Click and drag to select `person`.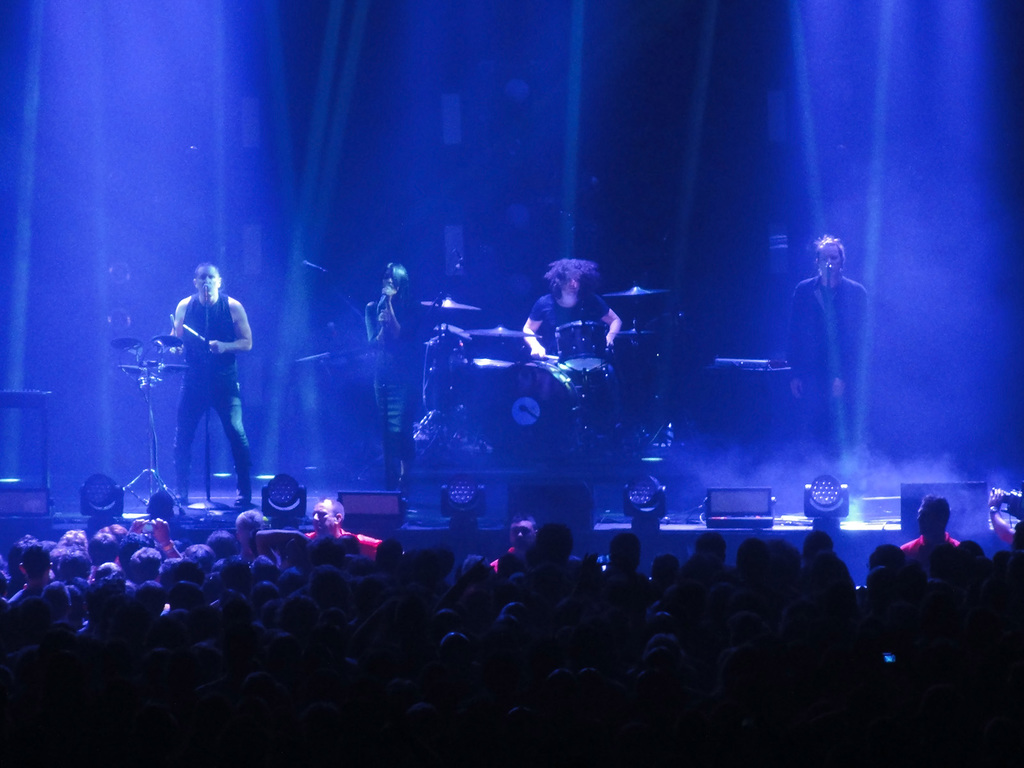
Selection: locate(161, 264, 253, 520).
